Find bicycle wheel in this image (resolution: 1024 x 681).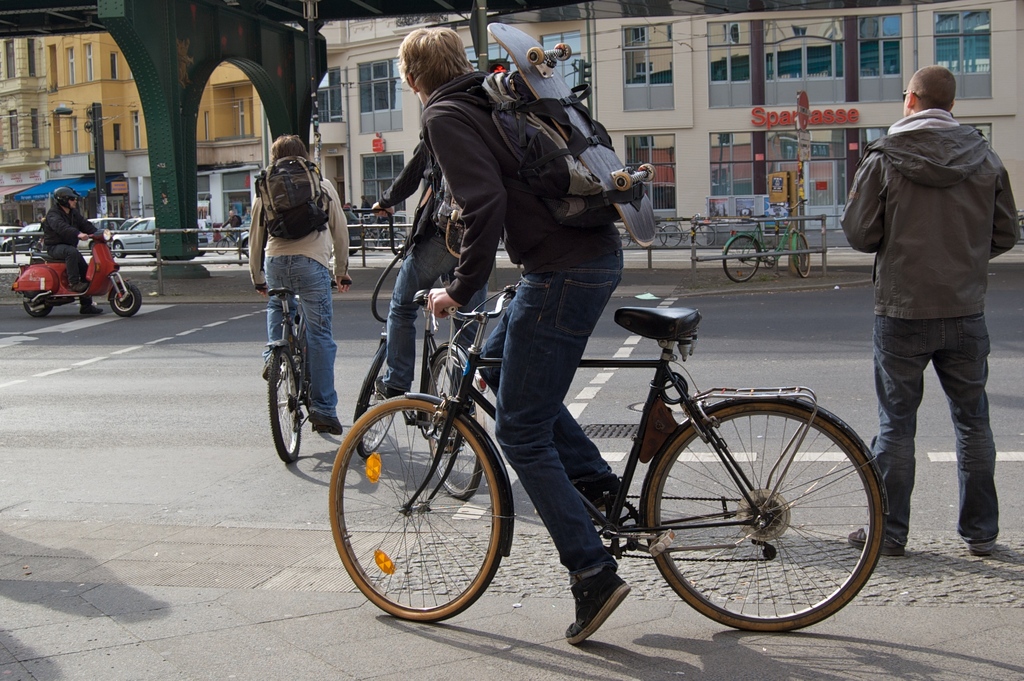
<bbox>426, 350, 486, 499</bbox>.
